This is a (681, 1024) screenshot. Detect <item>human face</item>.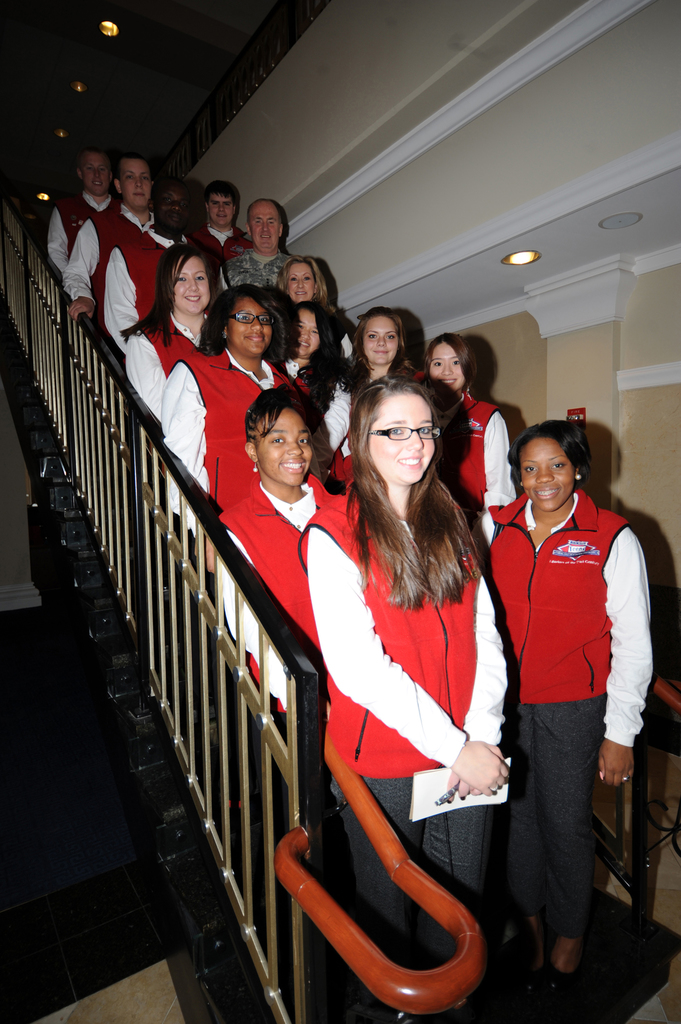
x1=429, y1=344, x2=466, y2=391.
